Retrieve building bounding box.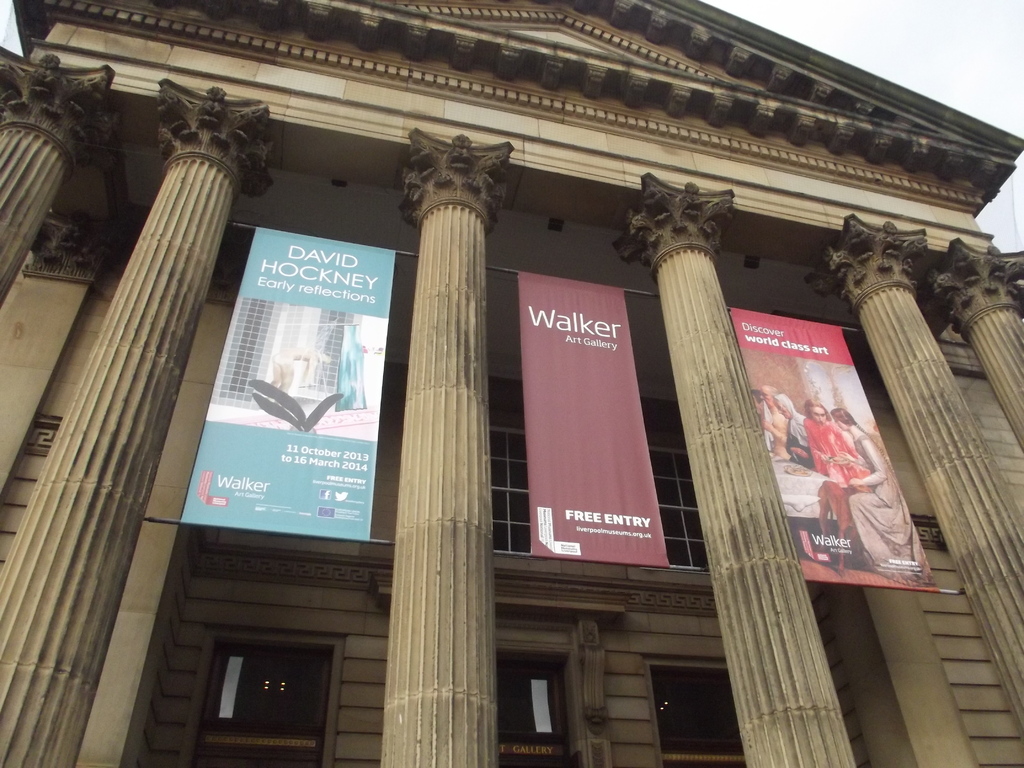
Bounding box: bbox(0, 0, 1023, 767).
